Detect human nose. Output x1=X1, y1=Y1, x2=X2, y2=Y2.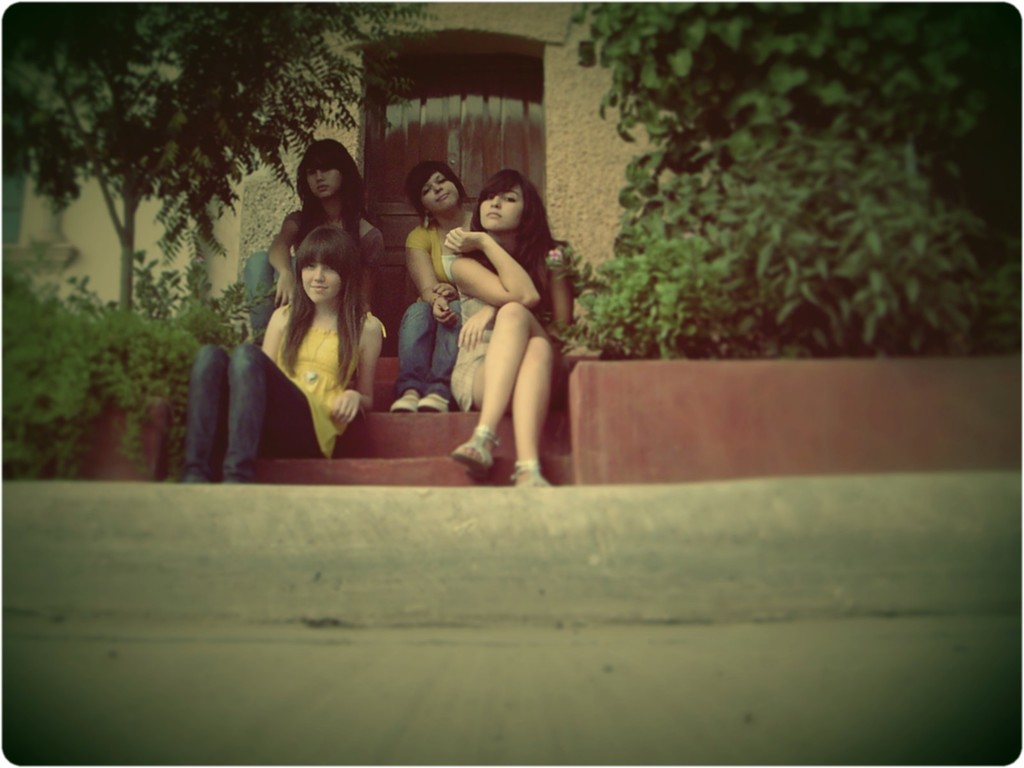
x1=311, y1=268, x2=323, y2=283.
